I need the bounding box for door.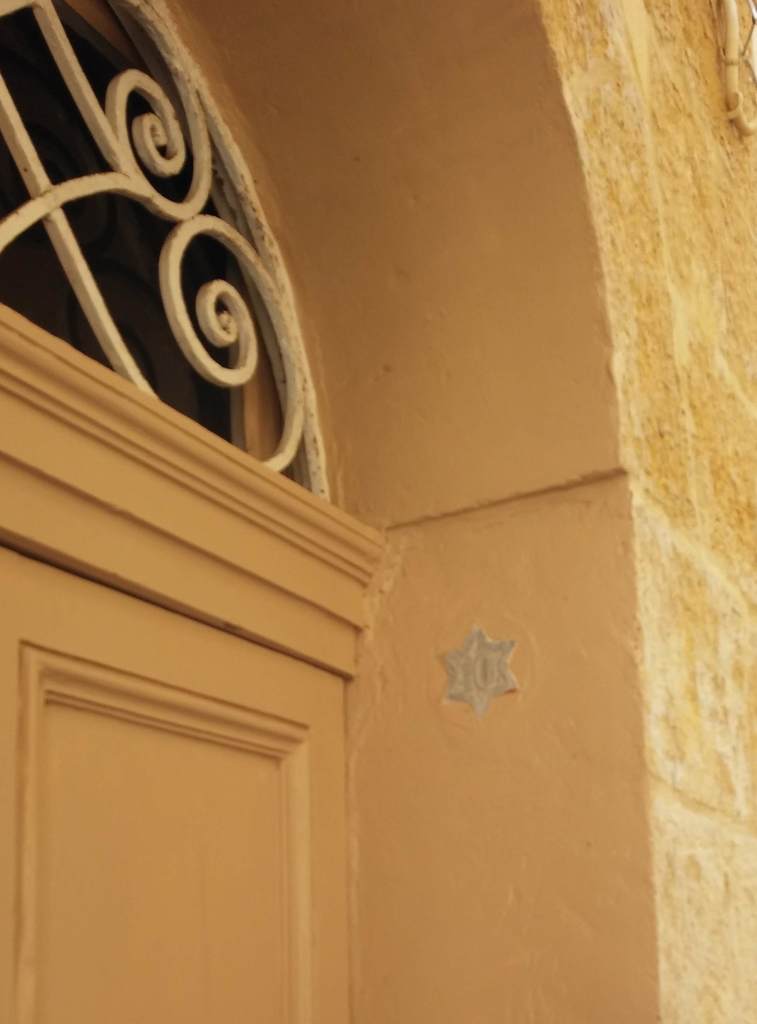
Here it is: box(33, 641, 356, 979).
